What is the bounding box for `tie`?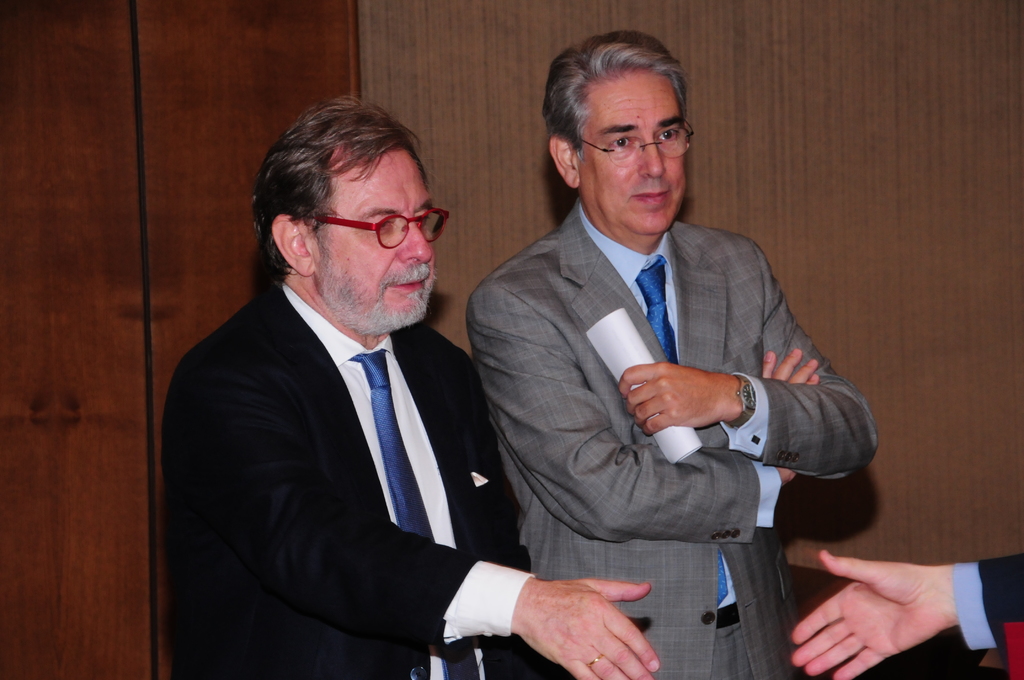
pyautogui.locateOnScreen(346, 346, 481, 679).
